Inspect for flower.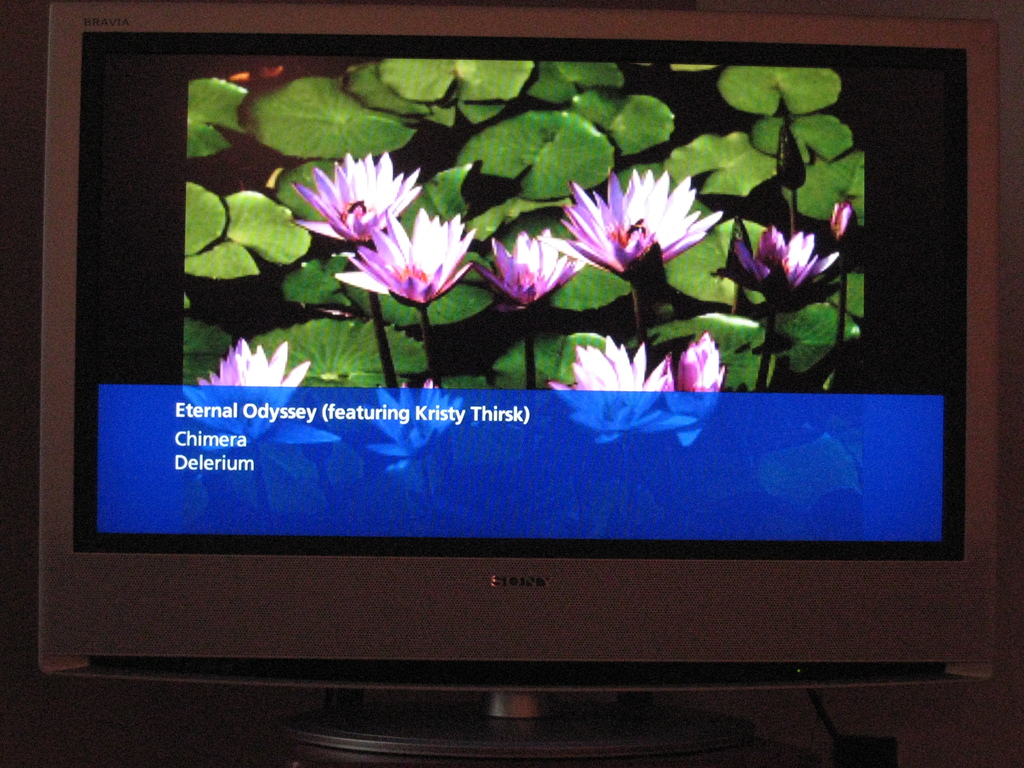
Inspection: {"left": 731, "top": 225, "right": 840, "bottom": 296}.
